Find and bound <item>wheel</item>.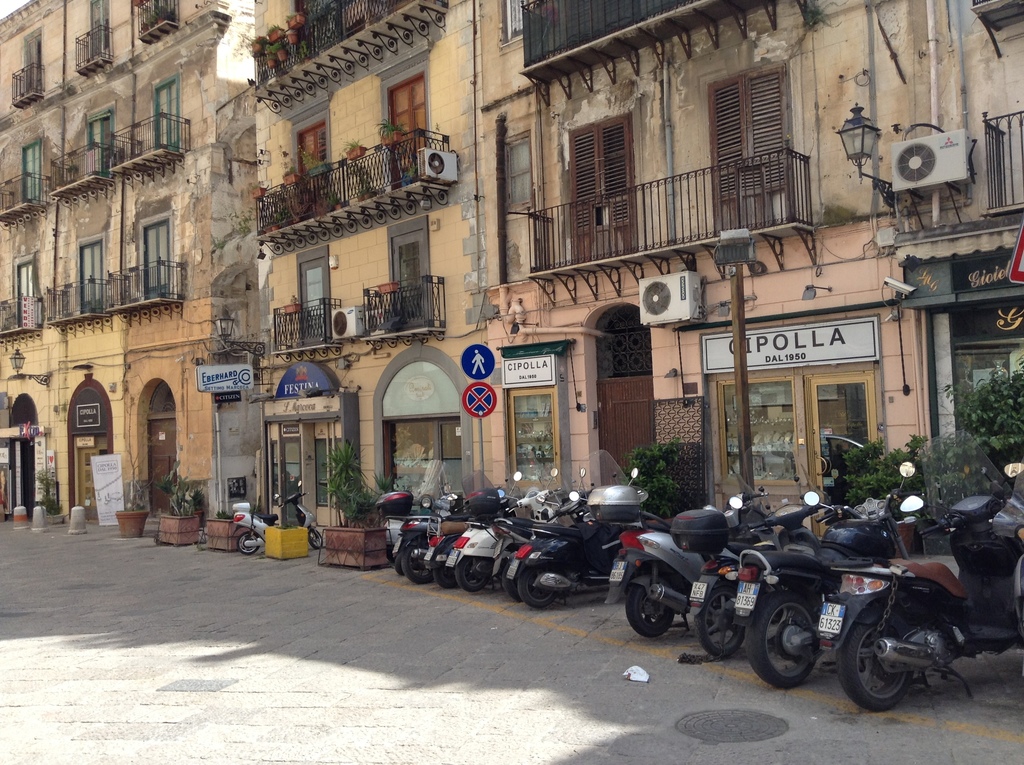
Bound: x1=747 y1=590 x2=824 y2=688.
